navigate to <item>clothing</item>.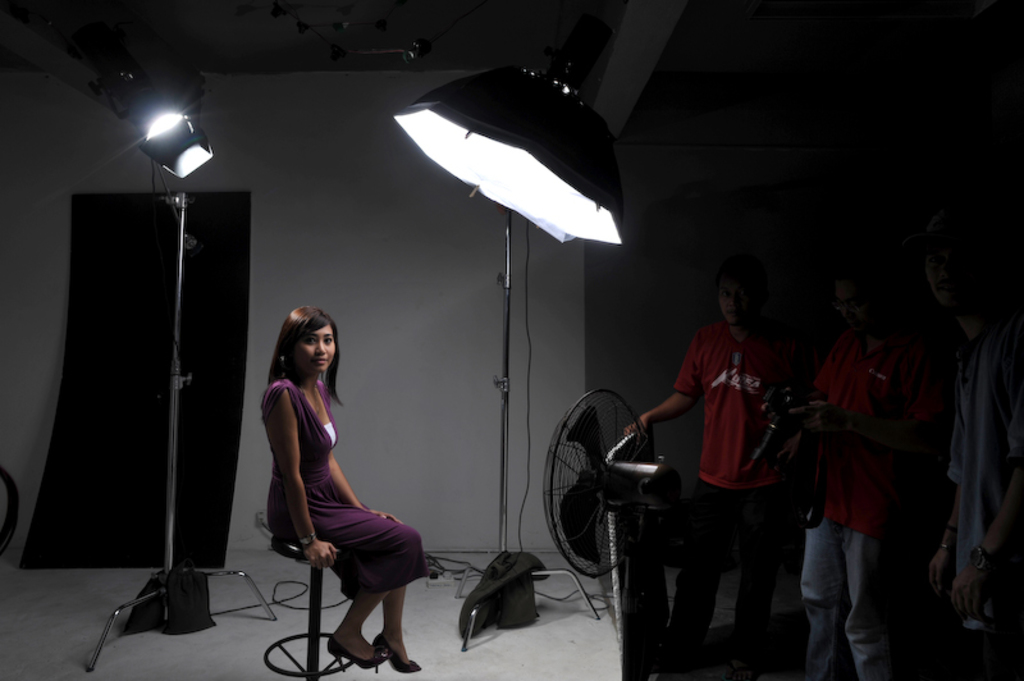
Navigation target: <box>950,330,1023,680</box>.
